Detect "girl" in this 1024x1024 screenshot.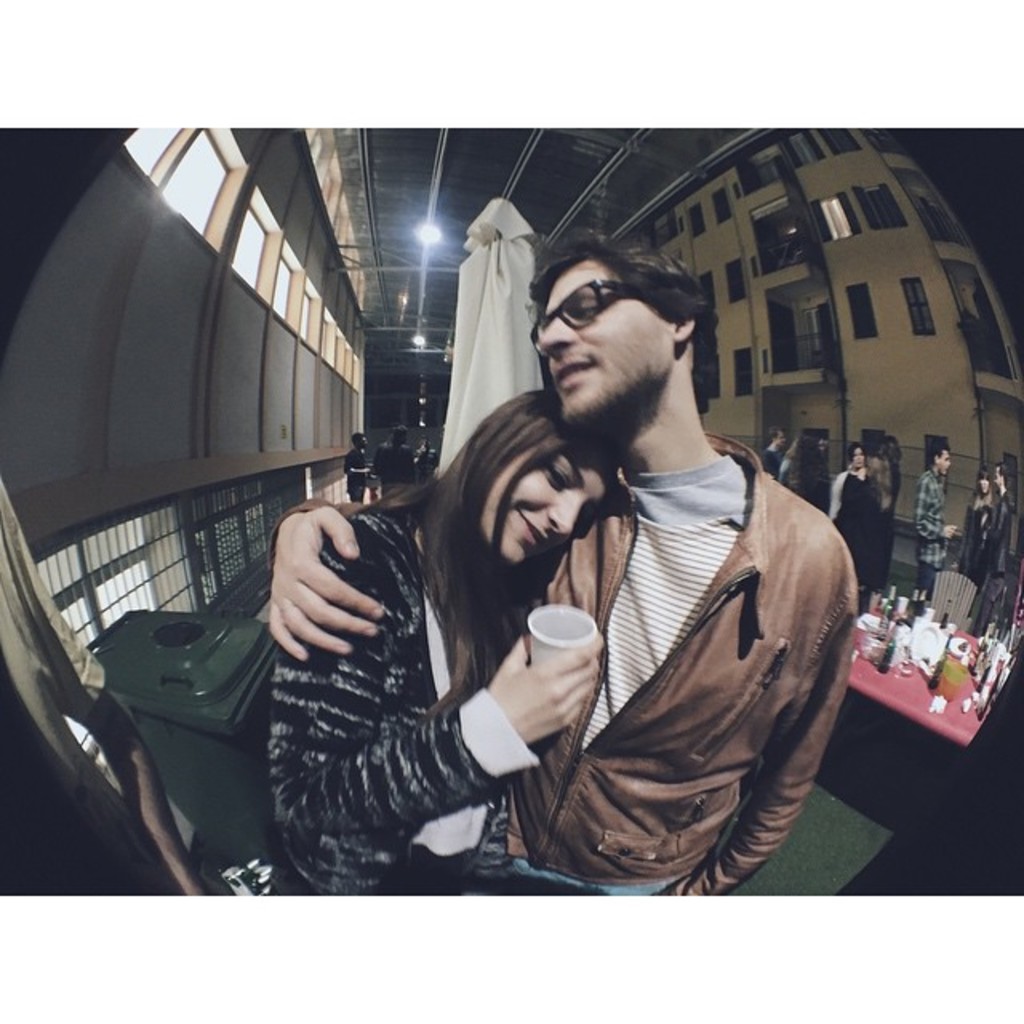
Detection: <region>269, 390, 602, 896</region>.
